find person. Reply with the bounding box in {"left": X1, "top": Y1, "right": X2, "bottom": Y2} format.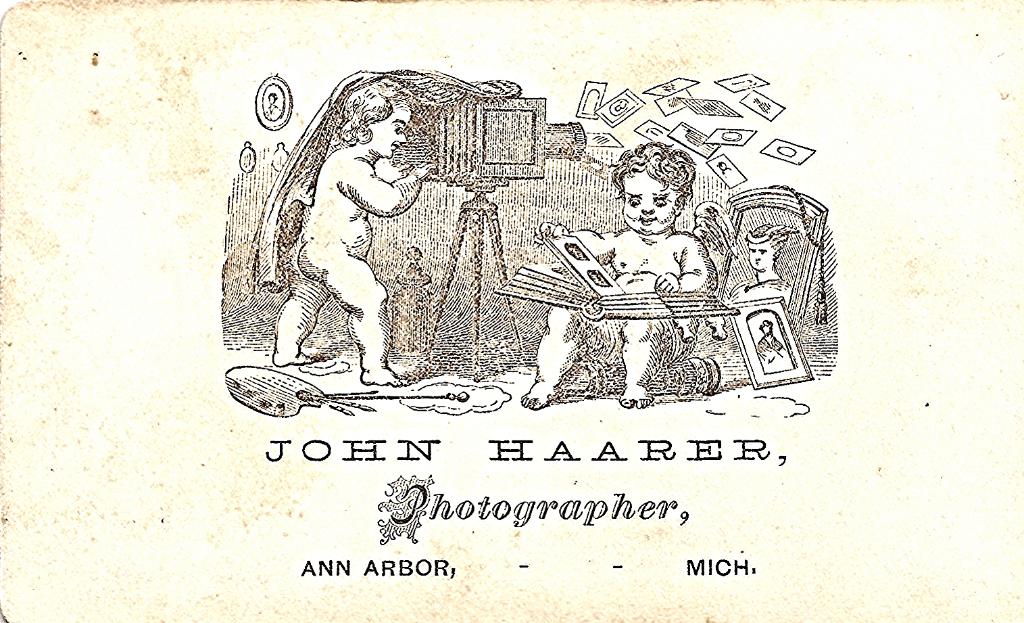
{"left": 514, "top": 143, "right": 721, "bottom": 409}.
